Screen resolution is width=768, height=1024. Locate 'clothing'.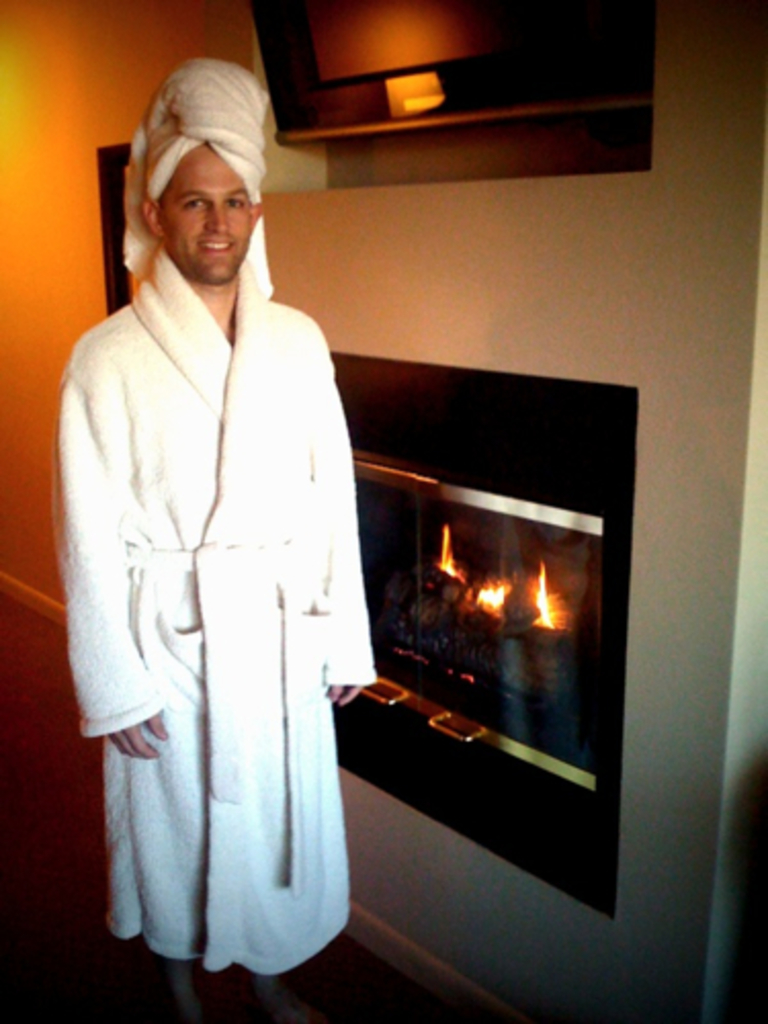
x1=57, y1=61, x2=377, y2=981.
